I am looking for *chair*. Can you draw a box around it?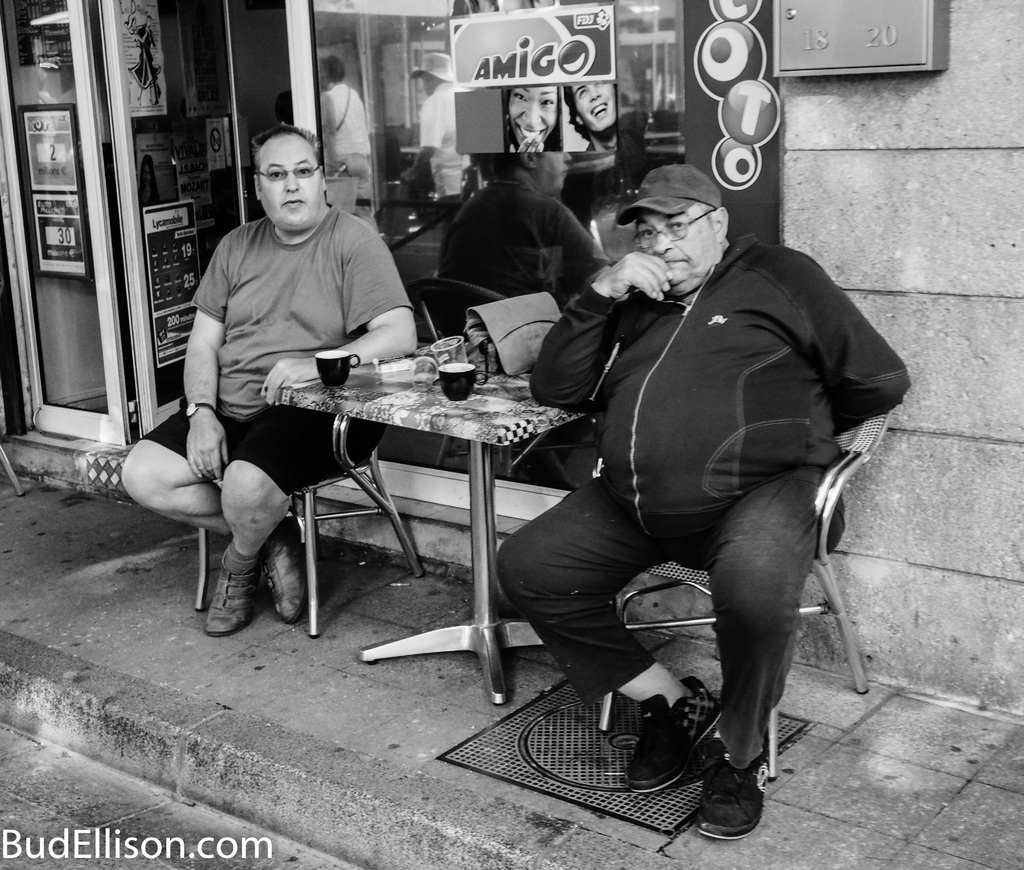
Sure, the bounding box is 585:405:892:789.
